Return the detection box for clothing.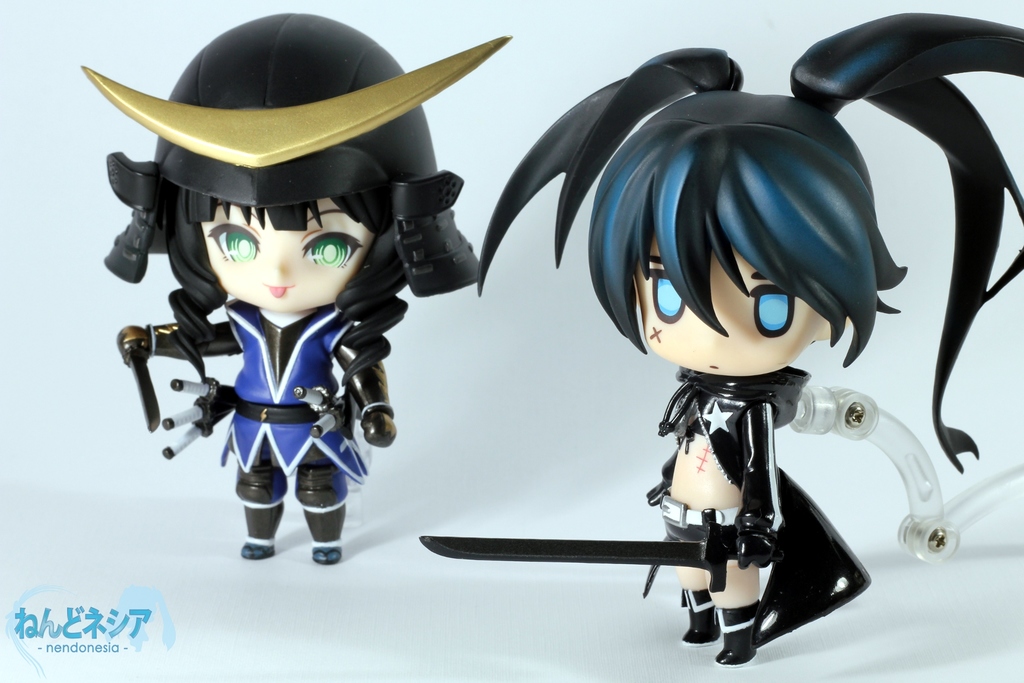
[x1=656, y1=365, x2=810, y2=539].
